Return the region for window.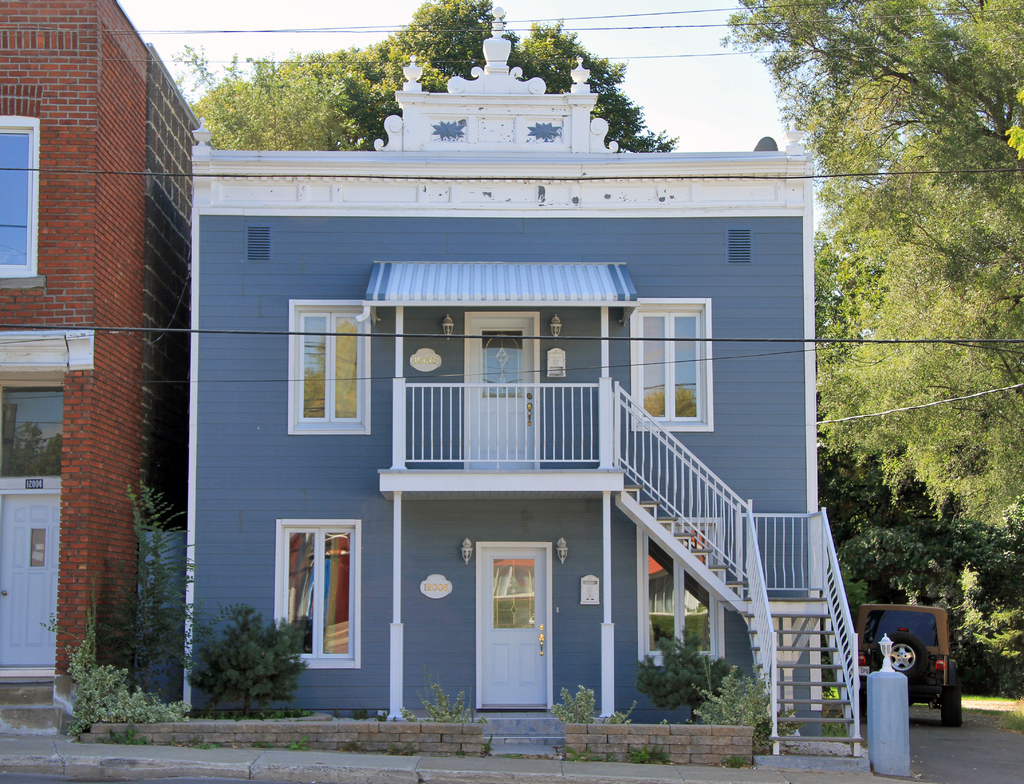
{"x1": 628, "y1": 308, "x2": 707, "y2": 431}.
